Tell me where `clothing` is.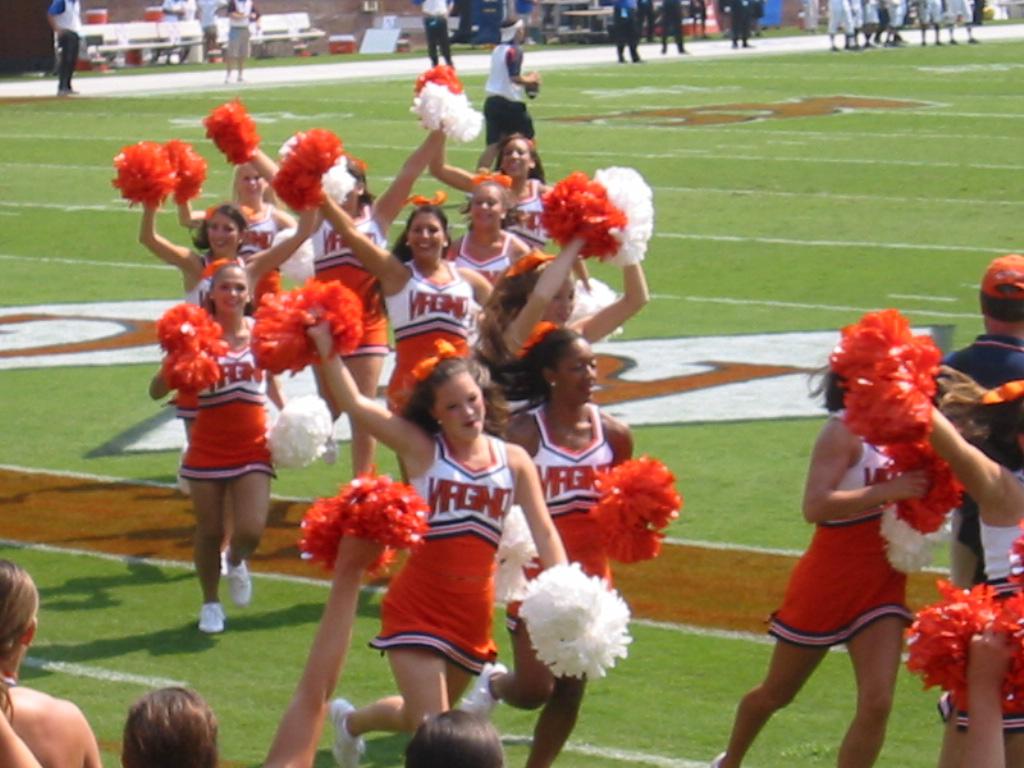
`clothing` is at 246, 196, 274, 309.
